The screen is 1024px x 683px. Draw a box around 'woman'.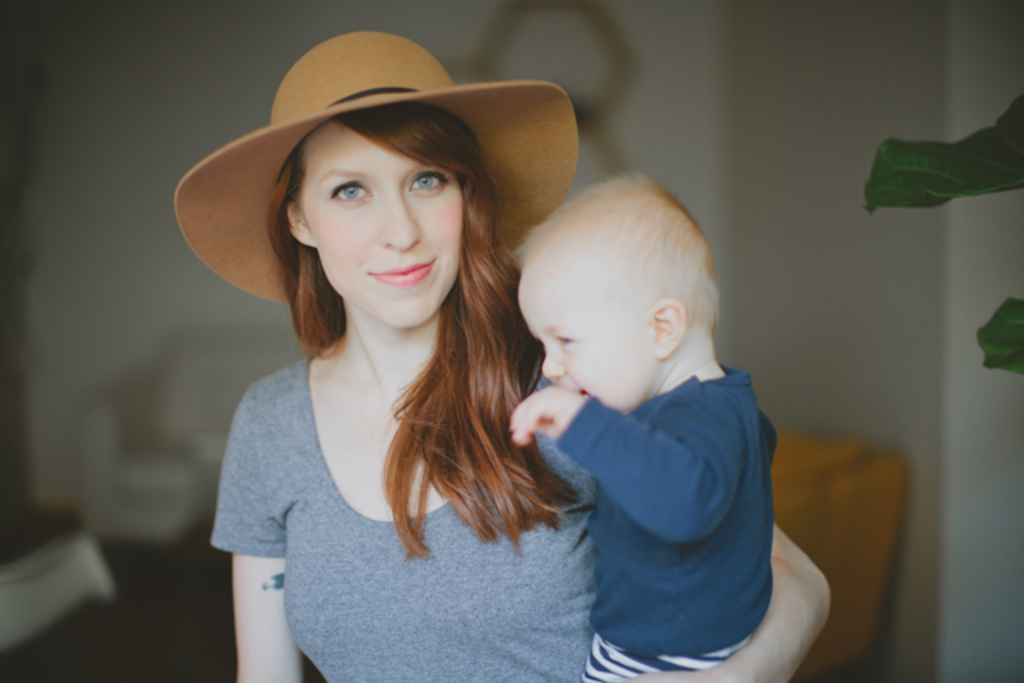
(x1=256, y1=58, x2=712, y2=661).
